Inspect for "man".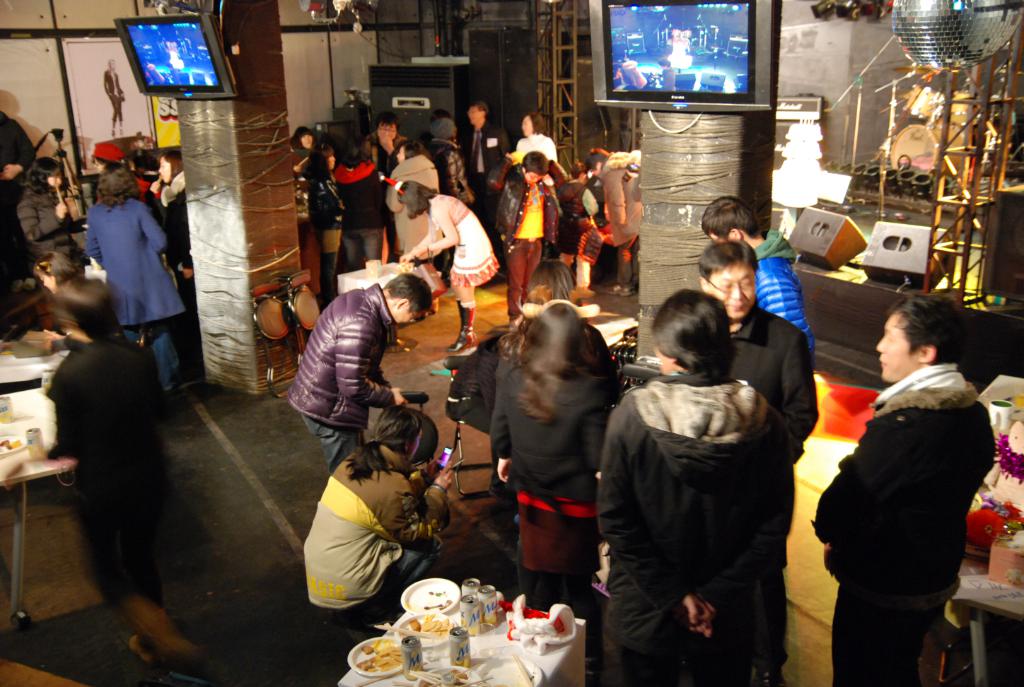
Inspection: x1=693, y1=237, x2=817, y2=464.
